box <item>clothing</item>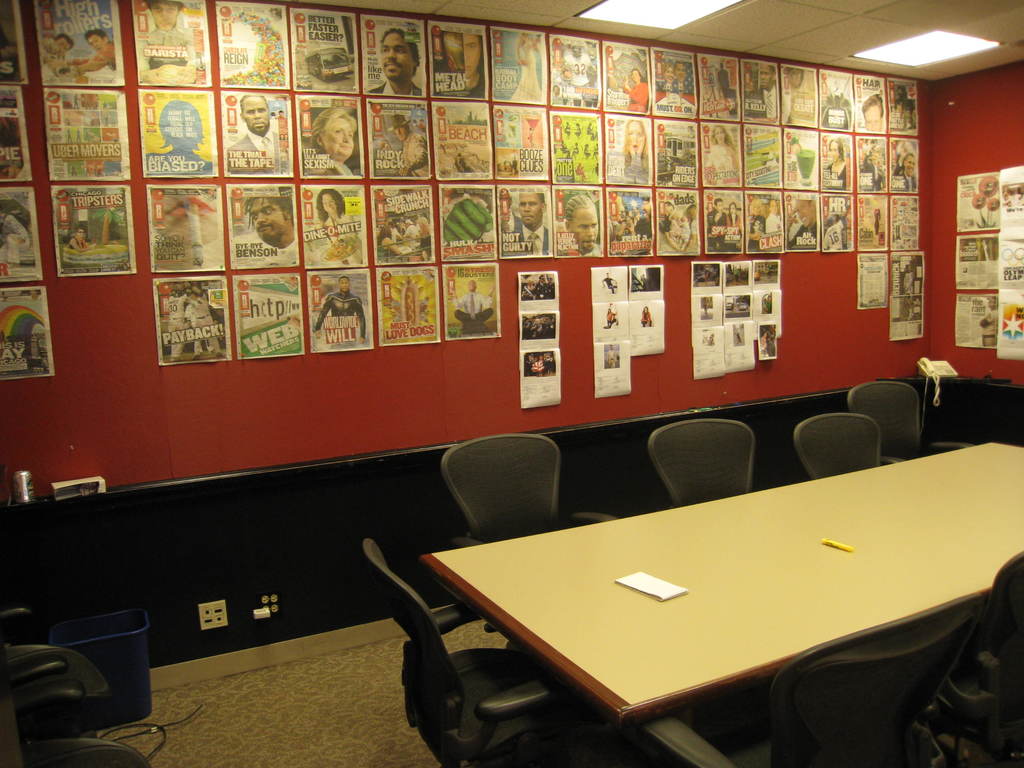
left=824, top=161, right=853, bottom=189
